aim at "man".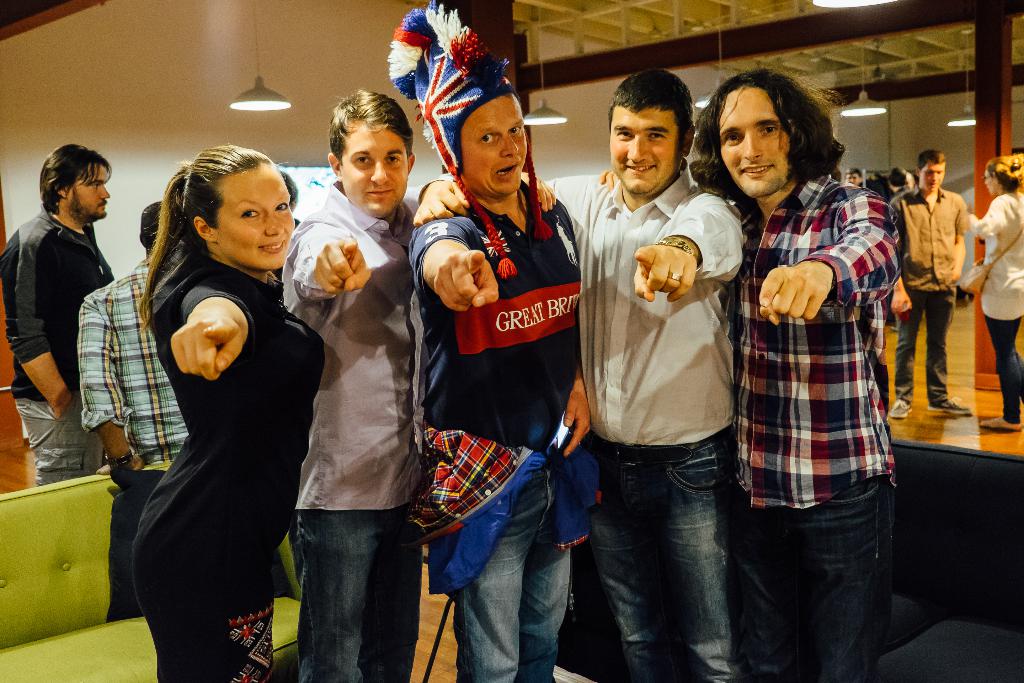
Aimed at 888:168:908:193.
